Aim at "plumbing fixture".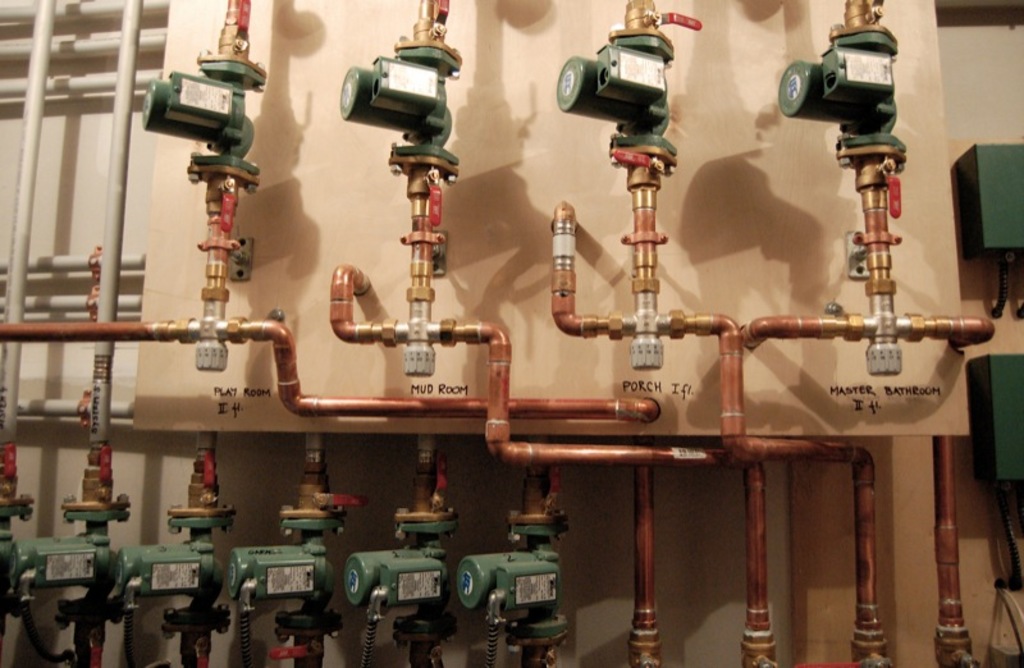
Aimed at {"x1": 0, "y1": 439, "x2": 17, "y2": 632}.
